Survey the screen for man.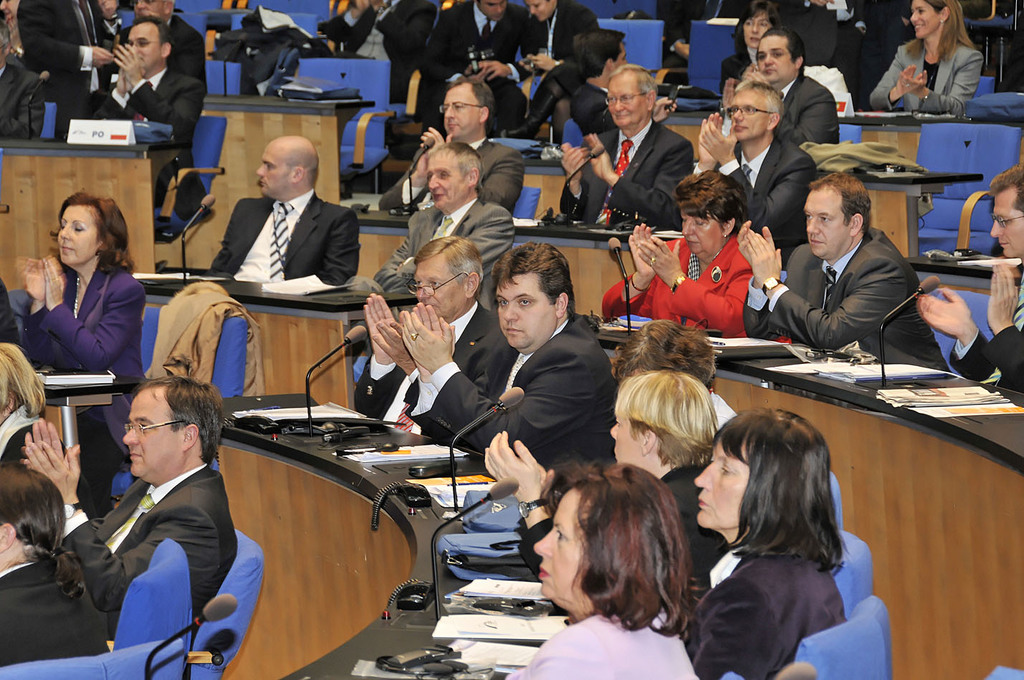
Survey found: 401,238,613,469.
